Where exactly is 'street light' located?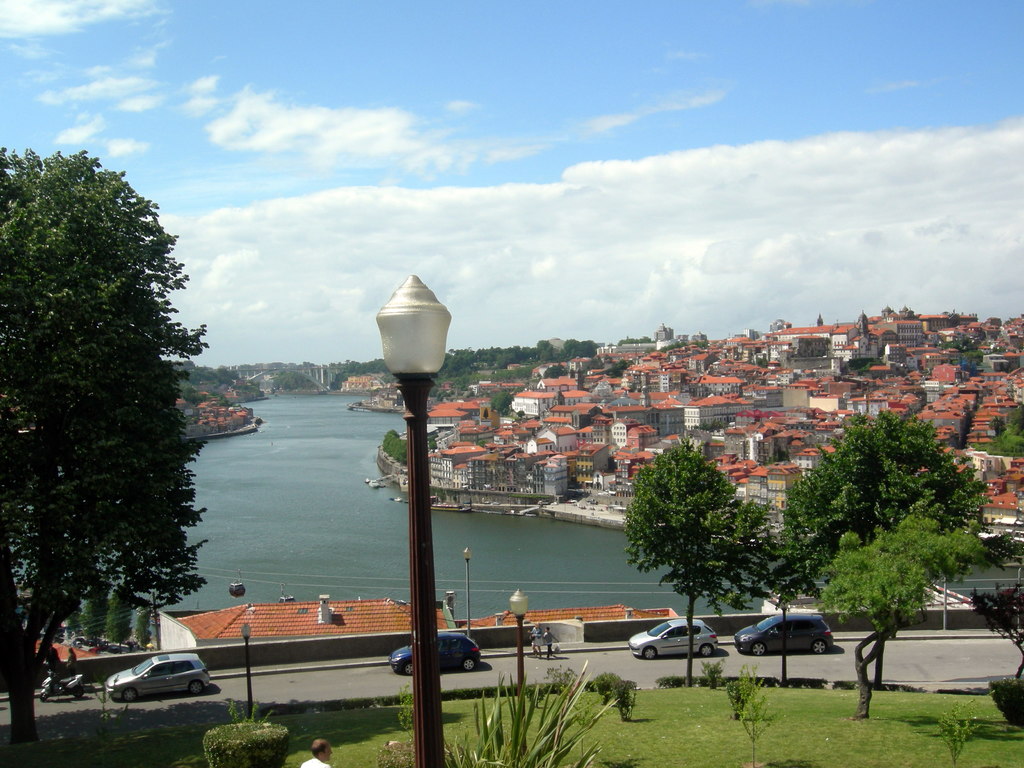
Its bounding box is region(506, 585, 534, 716).
